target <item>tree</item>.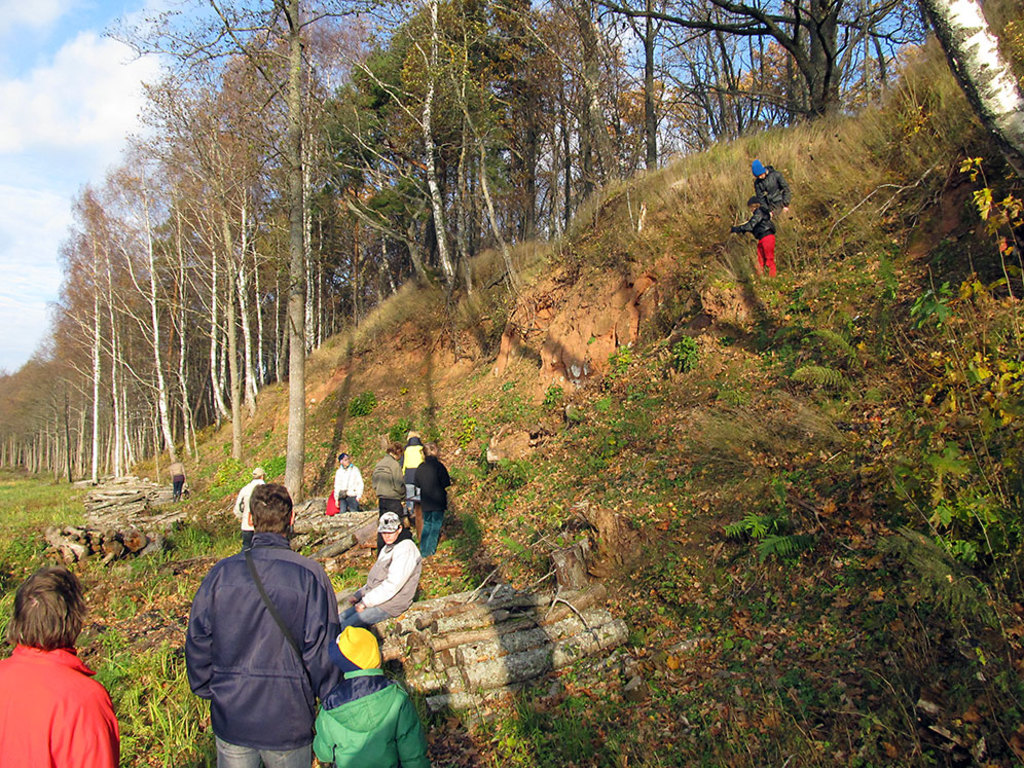
Target region: [x1=221, y1=189, x2=243, y2=465].
